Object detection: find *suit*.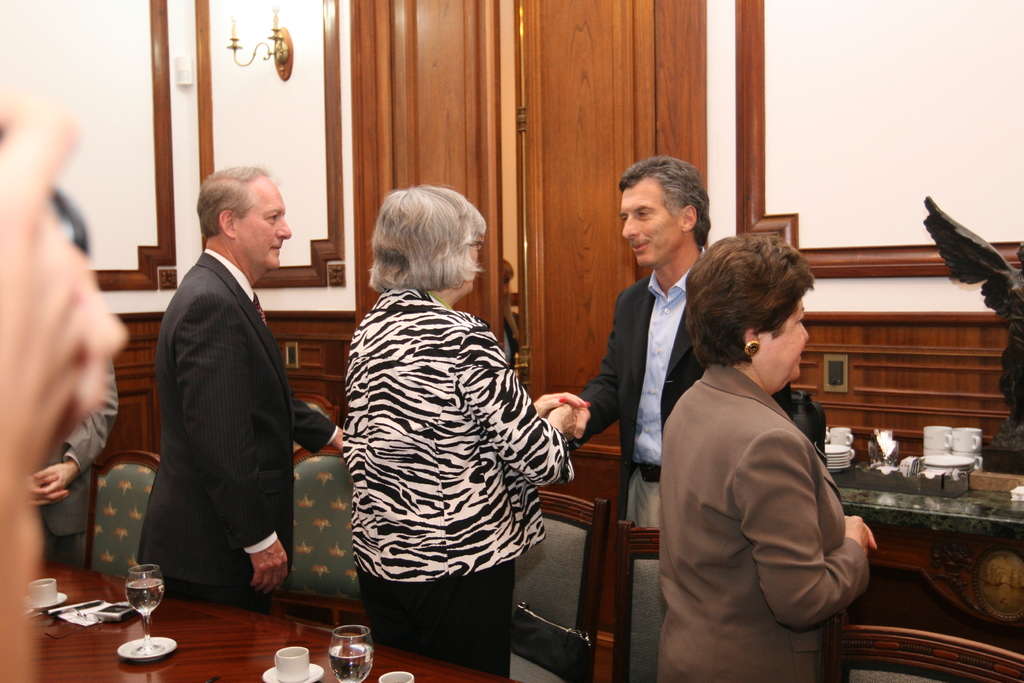
{"x1": 650, "y1": 357, "x2": 870, "y2": 682}.
